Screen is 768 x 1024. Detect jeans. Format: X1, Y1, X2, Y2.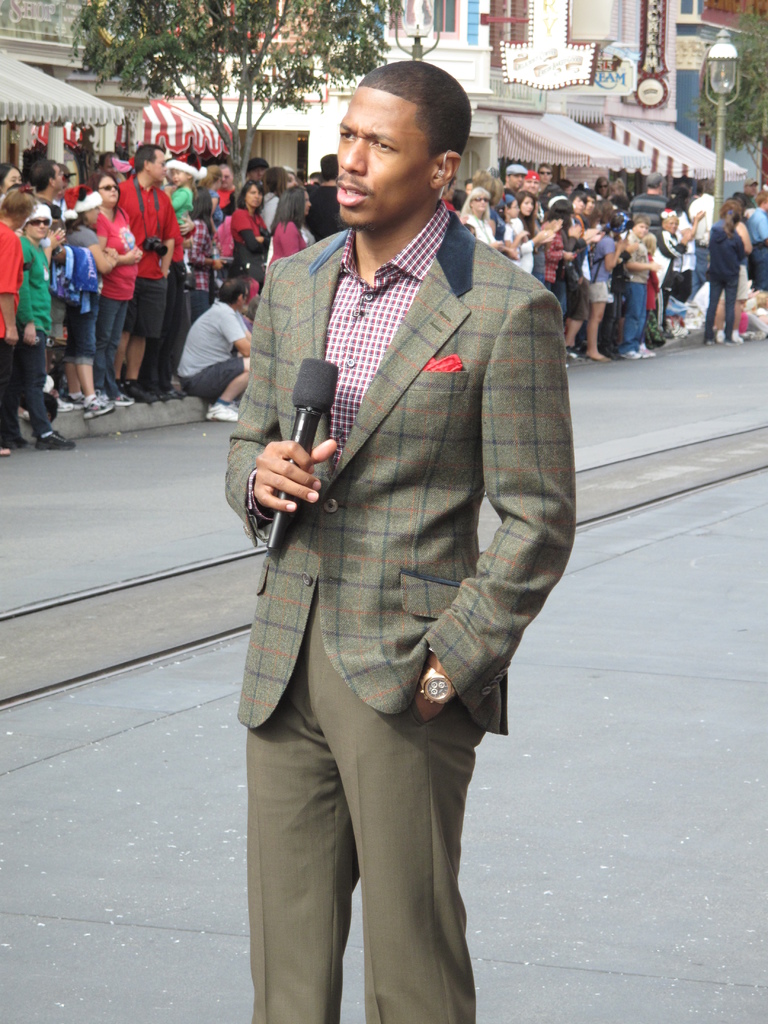
126, 274, 168, 326.
